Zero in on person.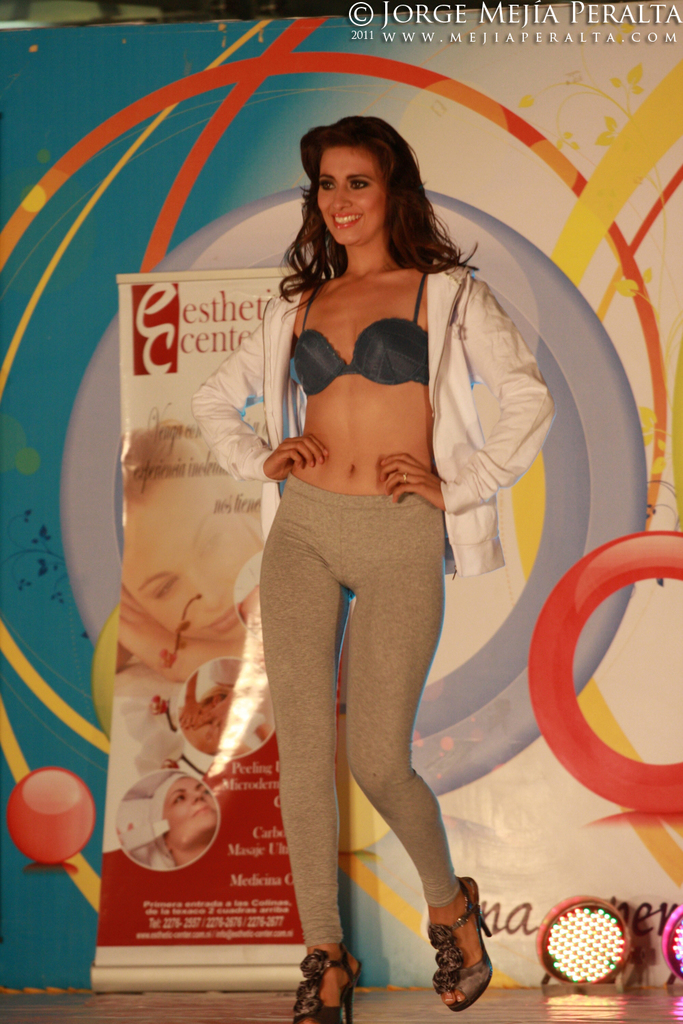
Zeroed in: locate(175, 659, 264, 756).
